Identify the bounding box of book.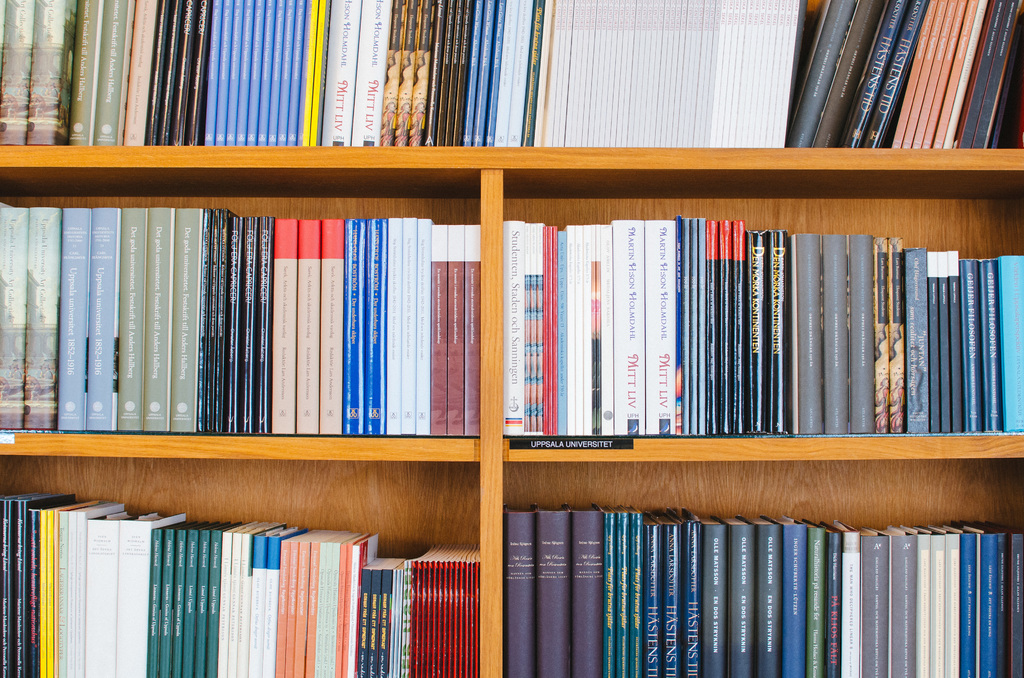
[x1=871, y1=236, x2=892, y2=438].
